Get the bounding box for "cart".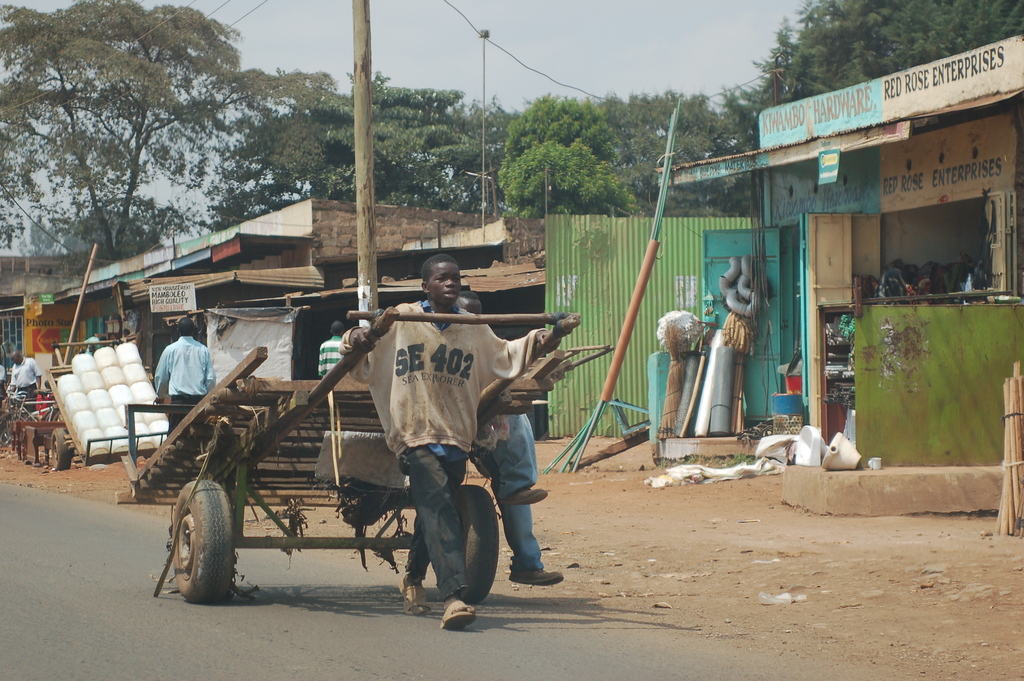
116/307/579/604.
